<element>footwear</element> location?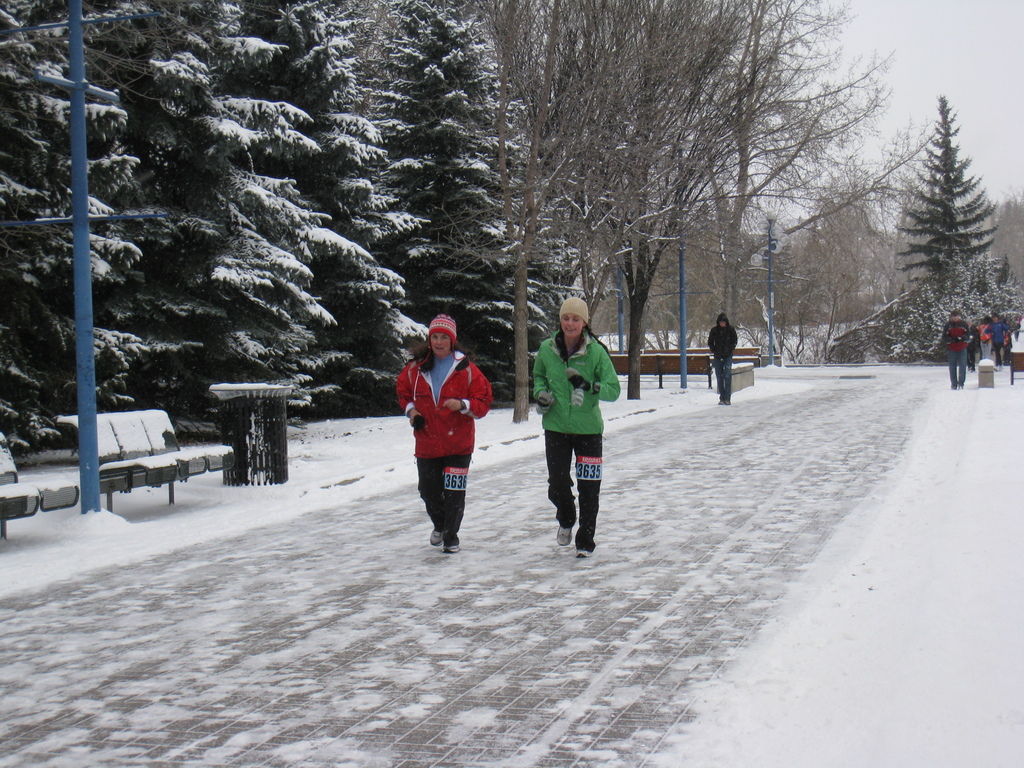
bbox=(445, 542, 461, 553)
